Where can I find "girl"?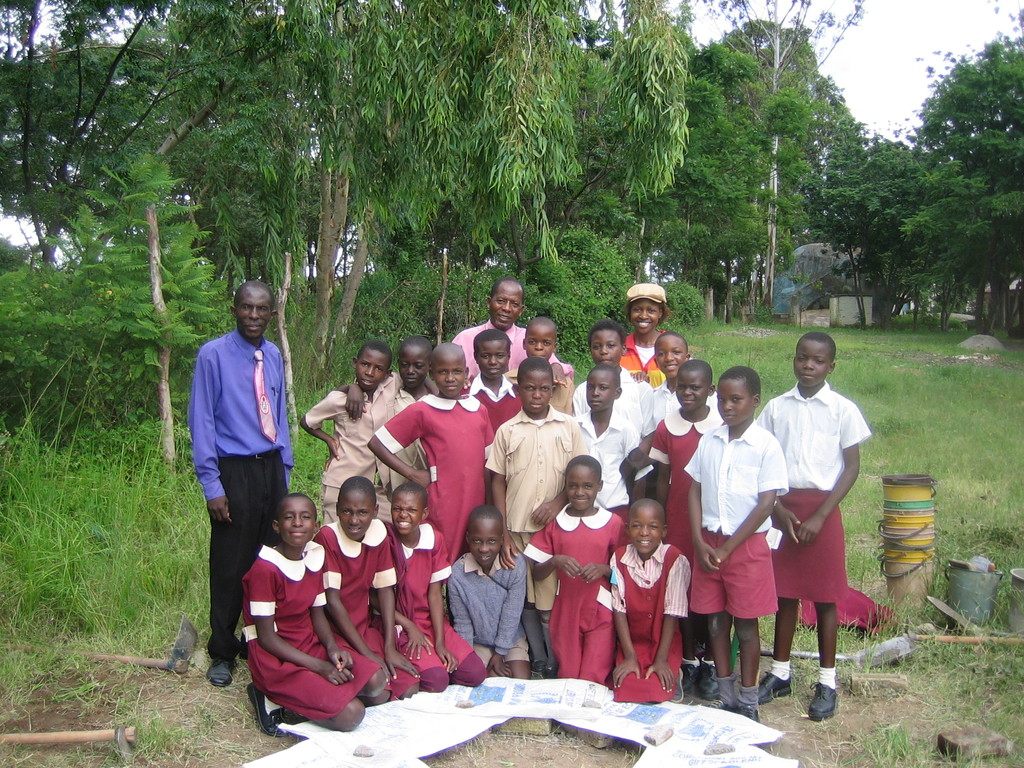
You can find it at bbox(247, 494, 380, 730).
